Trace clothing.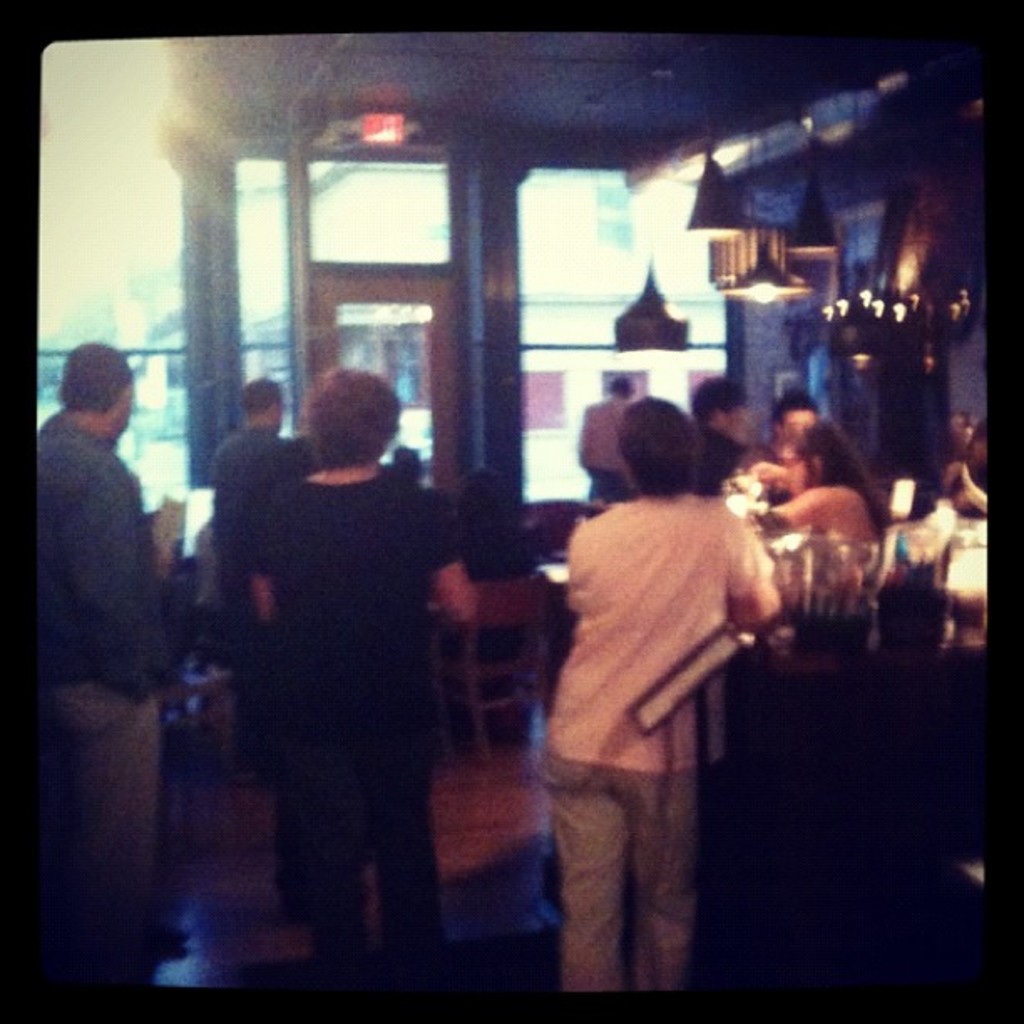
Traced to 748,442,780,509.
